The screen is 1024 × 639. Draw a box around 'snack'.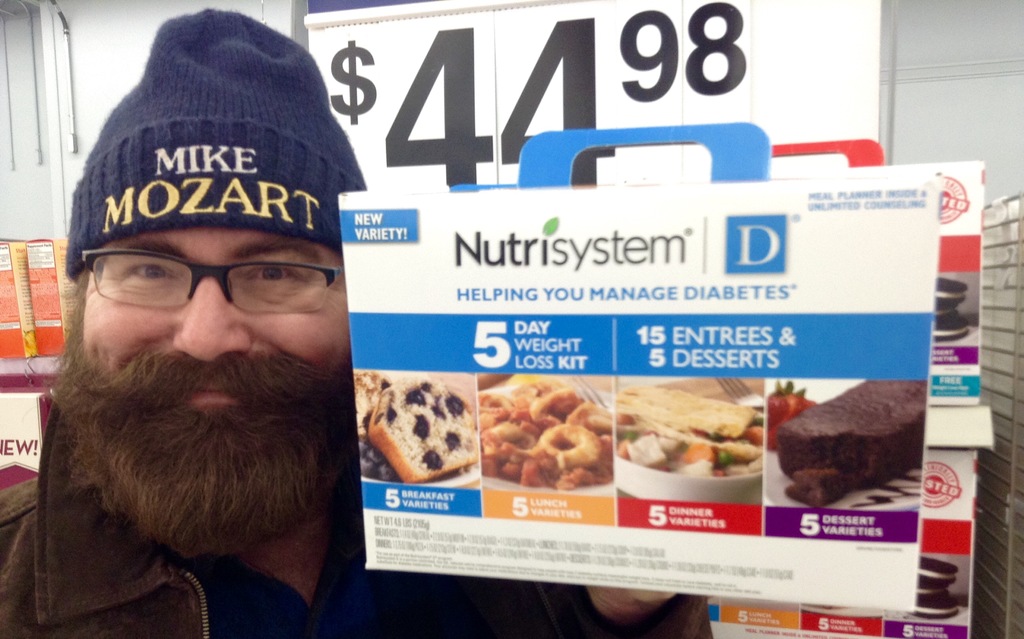
BBox(369, 364, 481, 494).
